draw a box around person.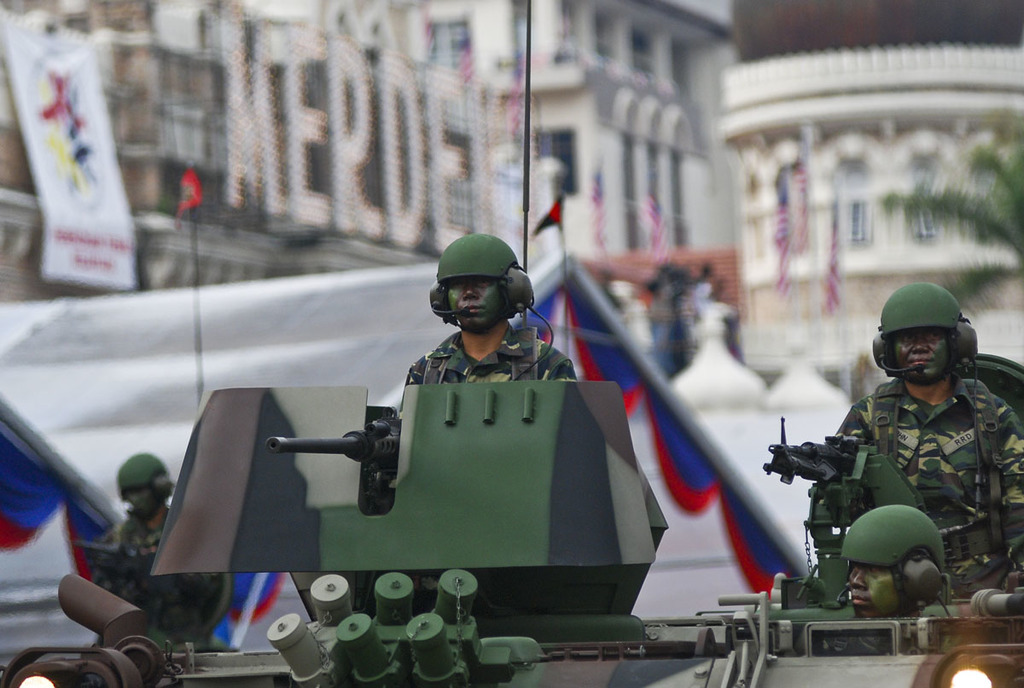
select_region(88, 452, 224, 655).
